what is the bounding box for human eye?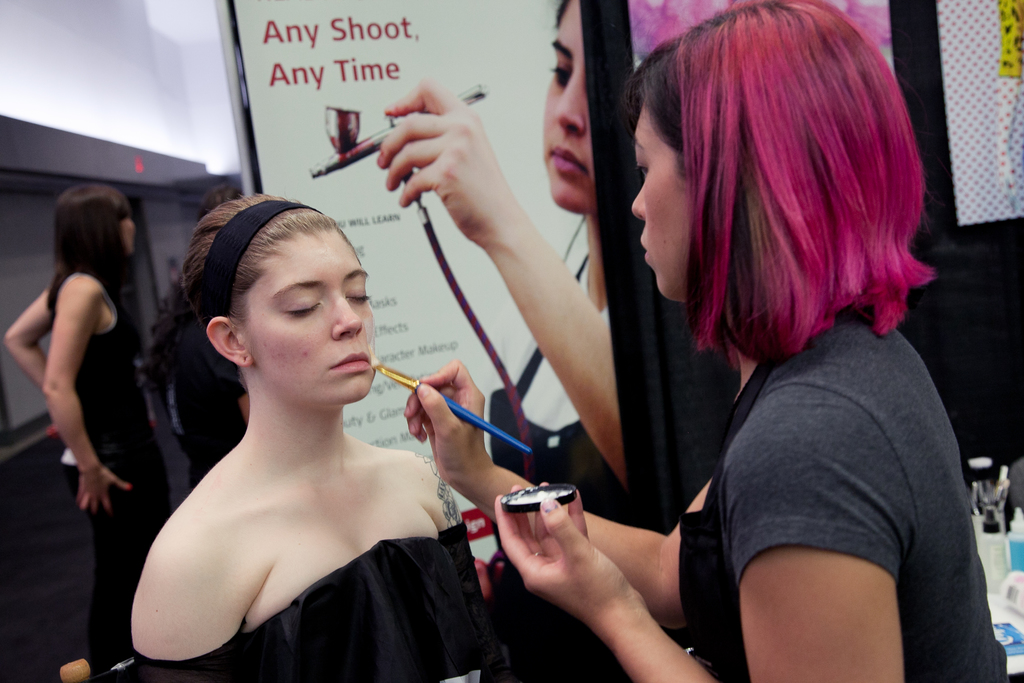
BBox(548, 58, 572, 86).
